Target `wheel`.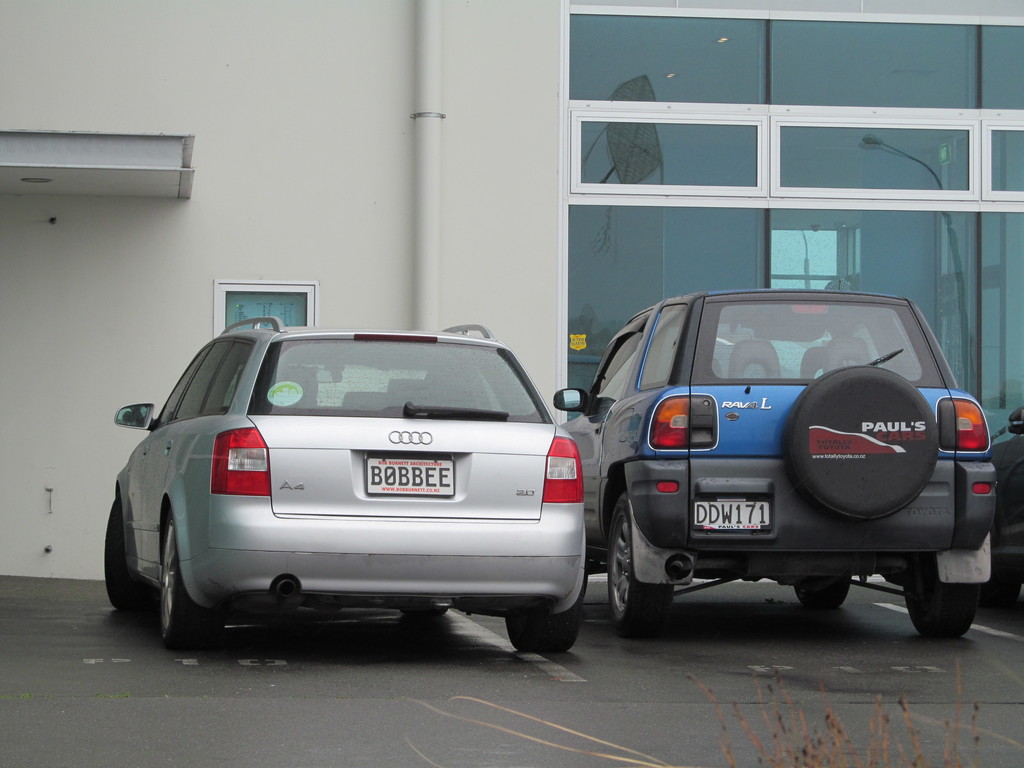
Target region: 795 575 851 609.
